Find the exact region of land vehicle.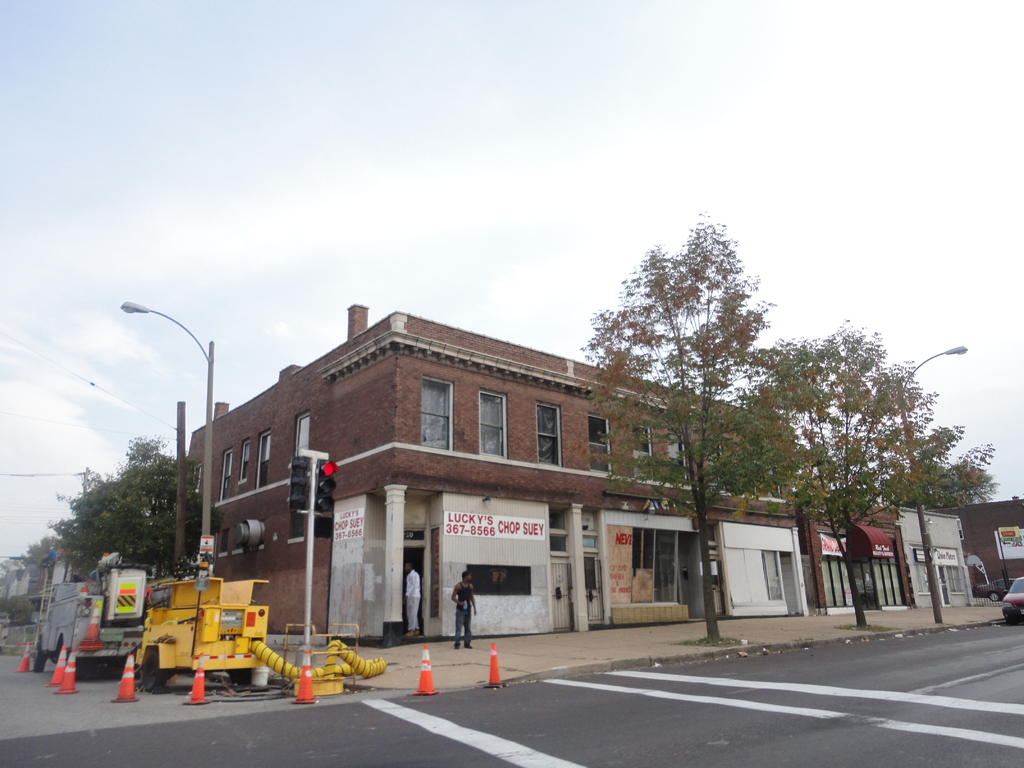
Exact region: [x1=36, y1=552, x2=155, y2=671].
